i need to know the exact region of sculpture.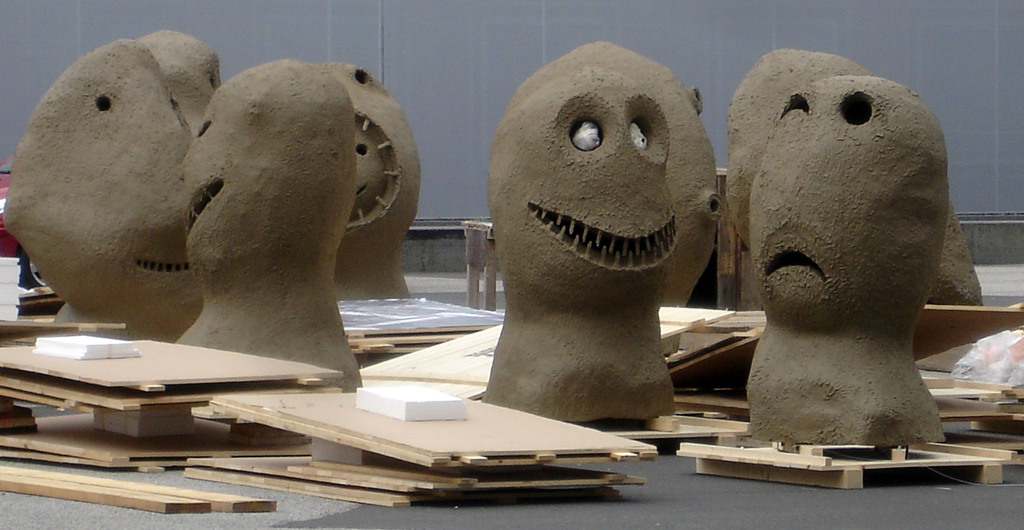
Region: 696, 46, 989, 308.
